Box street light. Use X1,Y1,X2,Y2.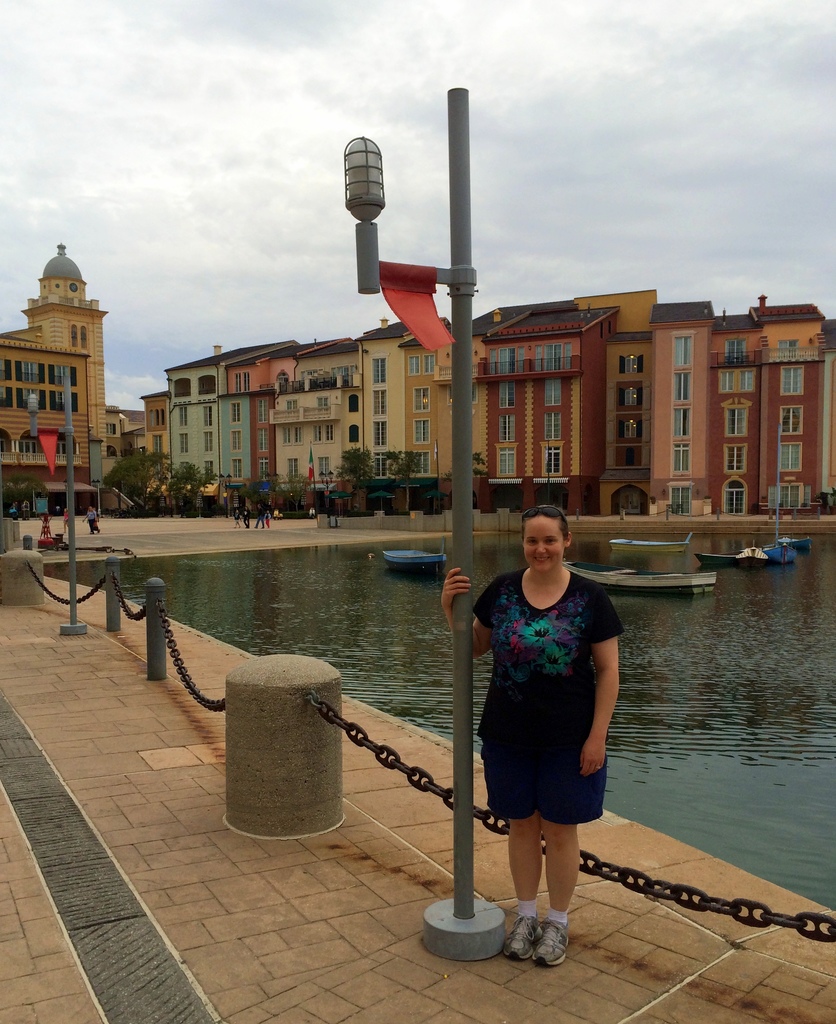
216,470,234,519.
